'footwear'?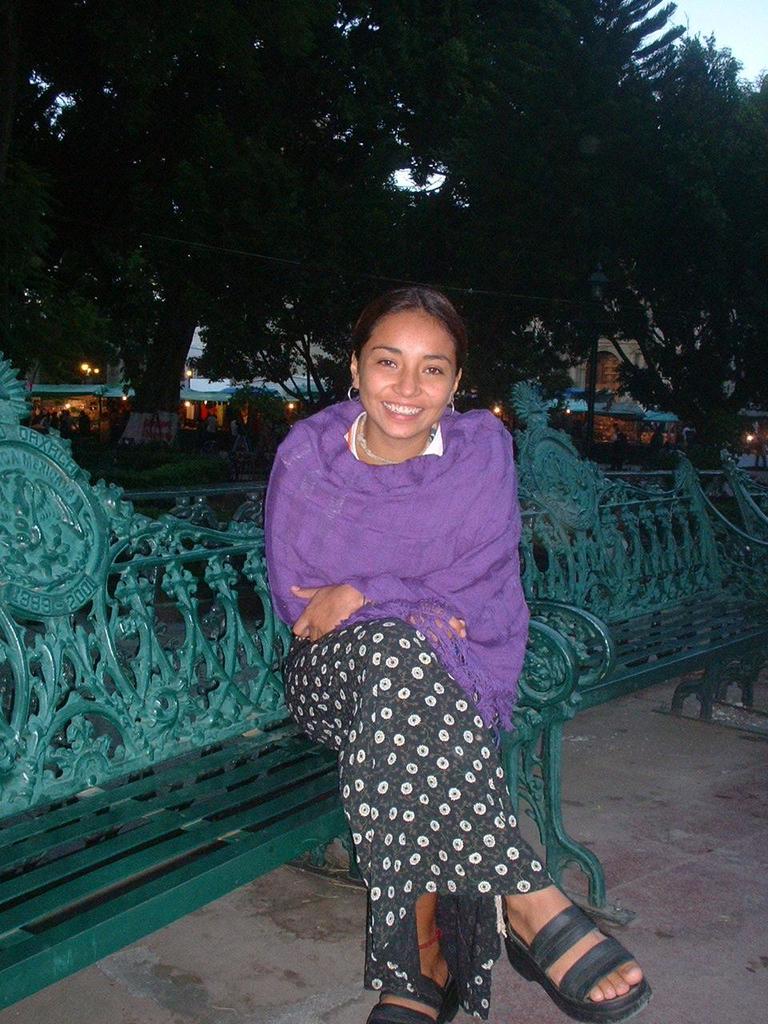
499 910 666 1012
